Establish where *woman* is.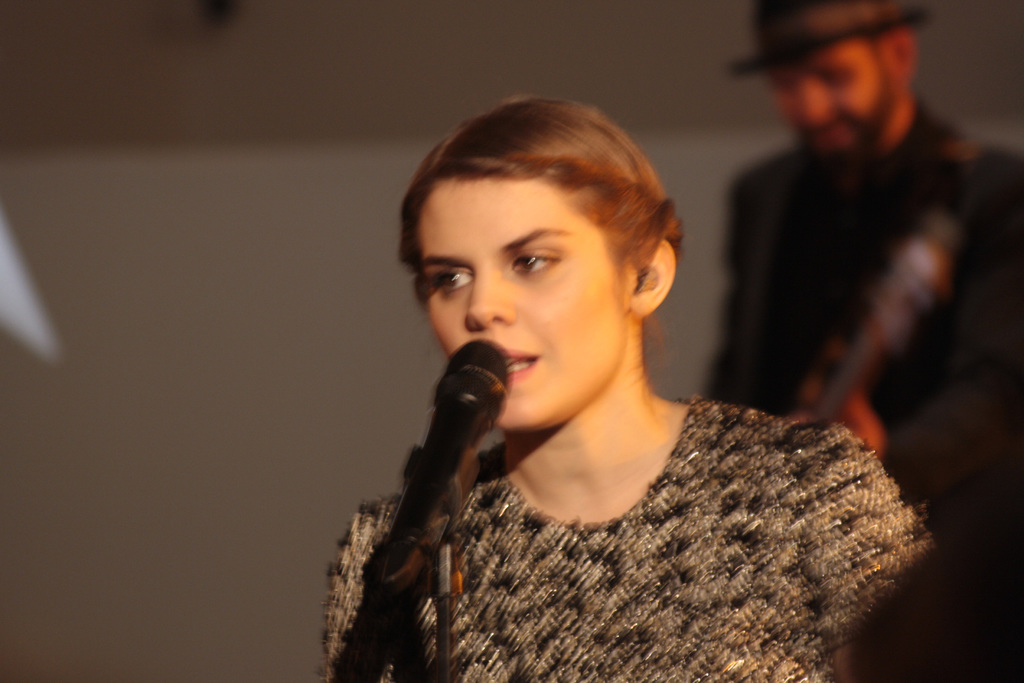
Established at (301, 91, 928, 679).
